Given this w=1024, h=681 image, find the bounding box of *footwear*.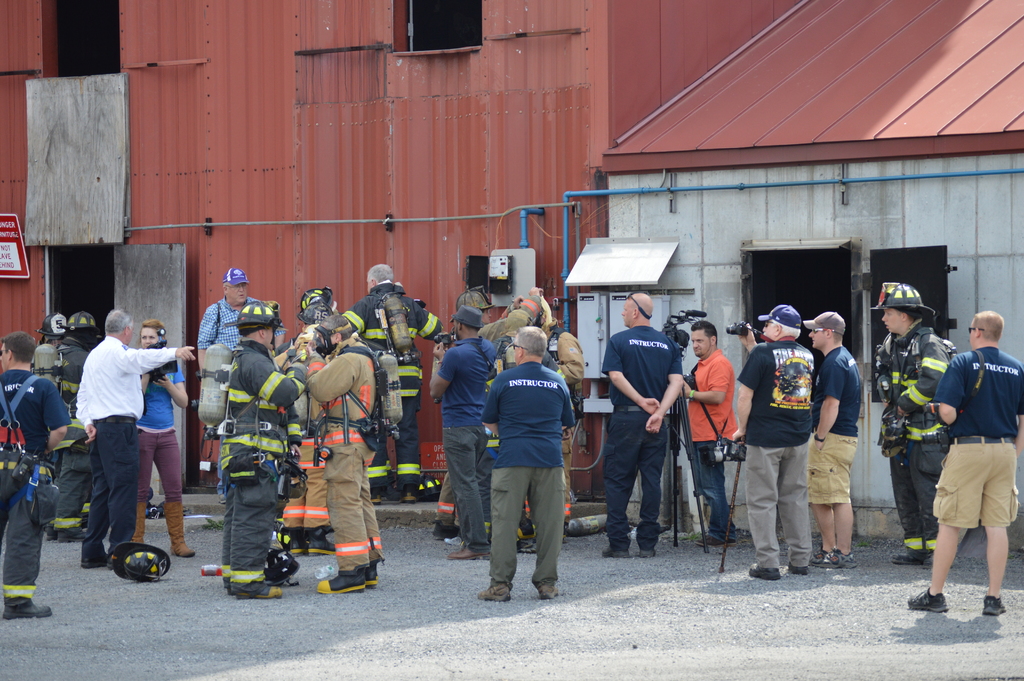
box=[81, 557, 106, 568].
